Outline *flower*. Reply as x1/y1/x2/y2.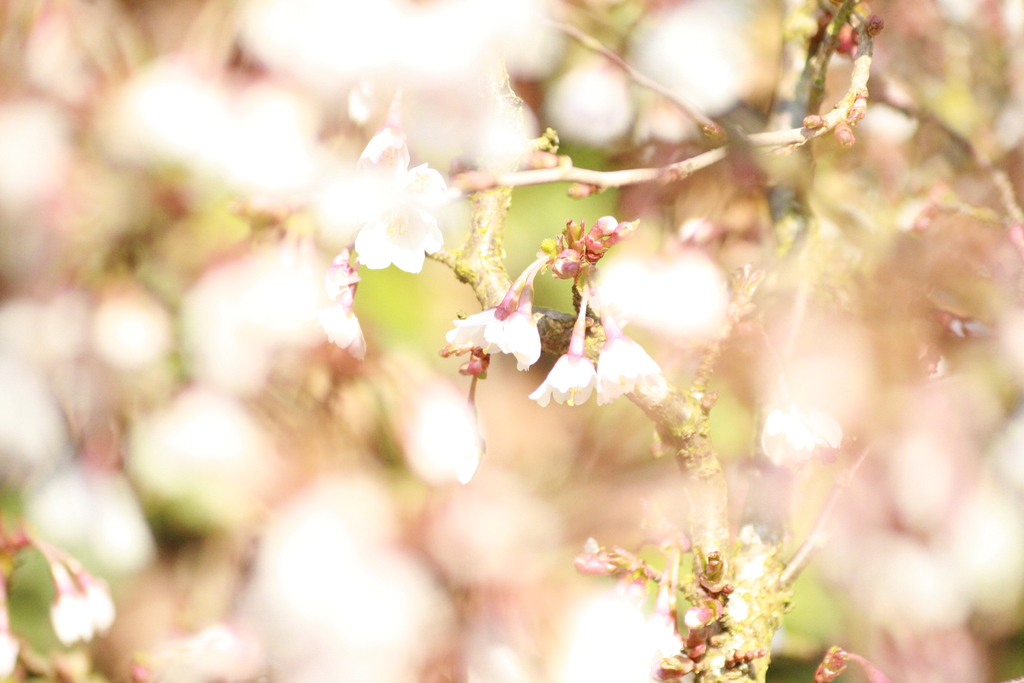
232/243/379/354.
